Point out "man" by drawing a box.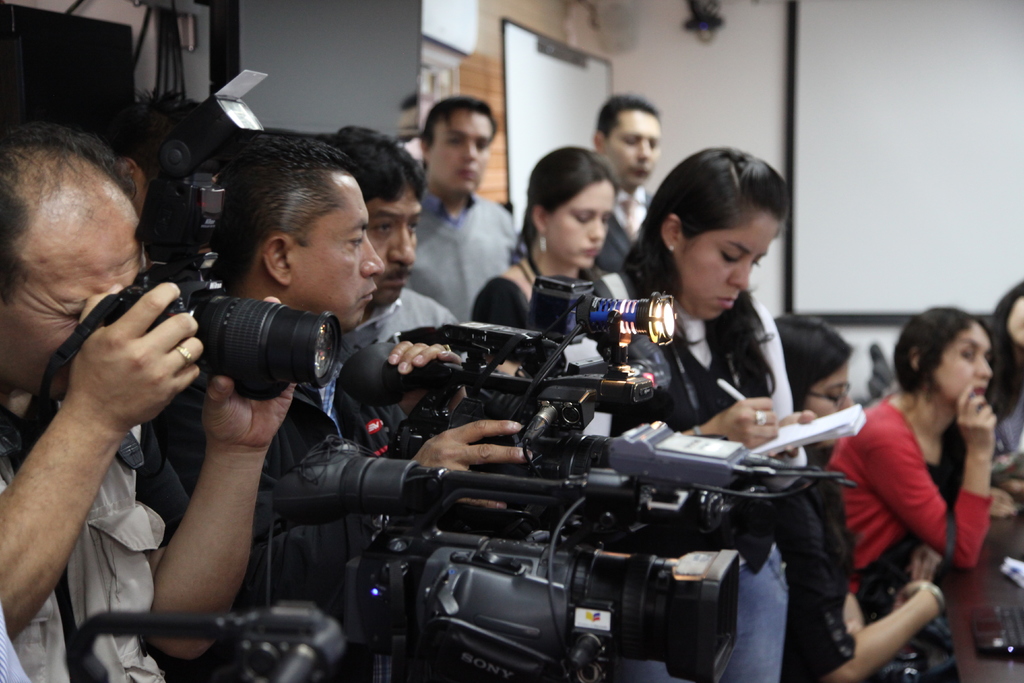
588 89 661 284.
